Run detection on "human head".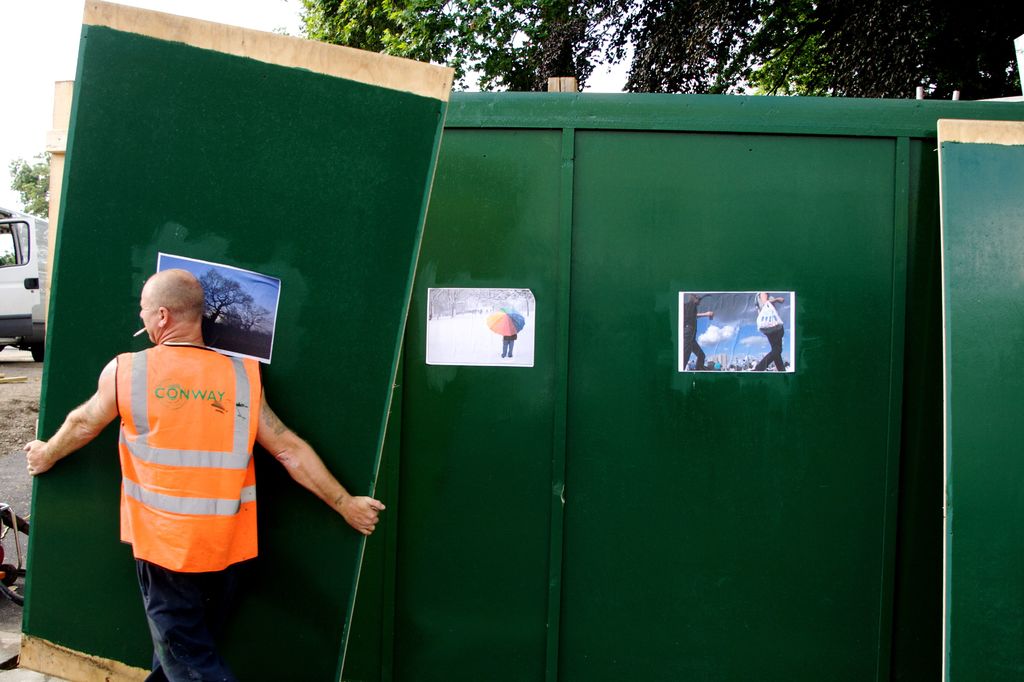
Result: {"left": 133, "top": 276, "right": 214, "bottom": 347}.
